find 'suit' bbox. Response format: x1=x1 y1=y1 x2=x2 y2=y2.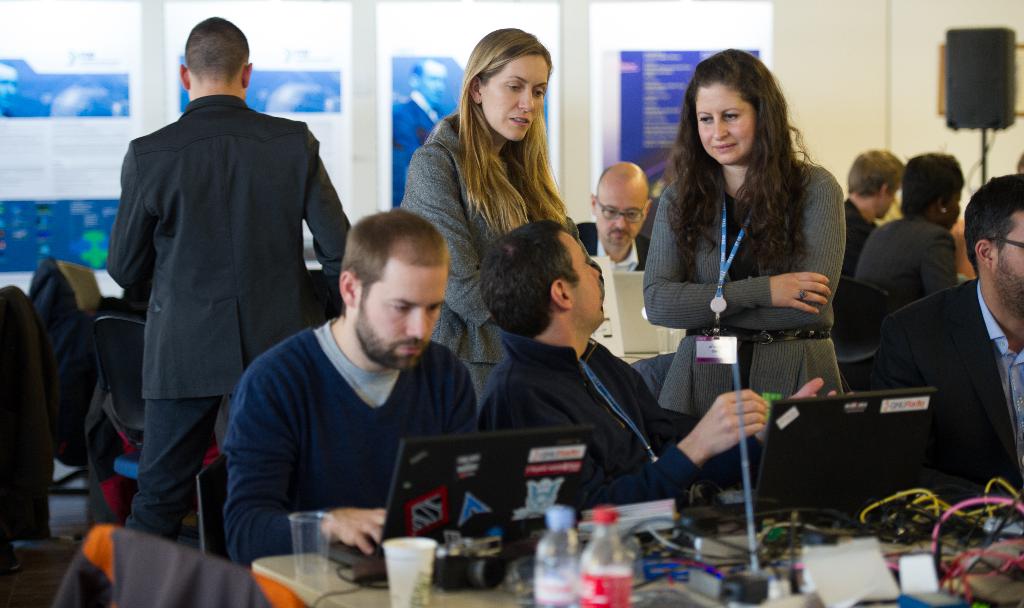
x1=855 y1=214 x2=957 y2=394.
